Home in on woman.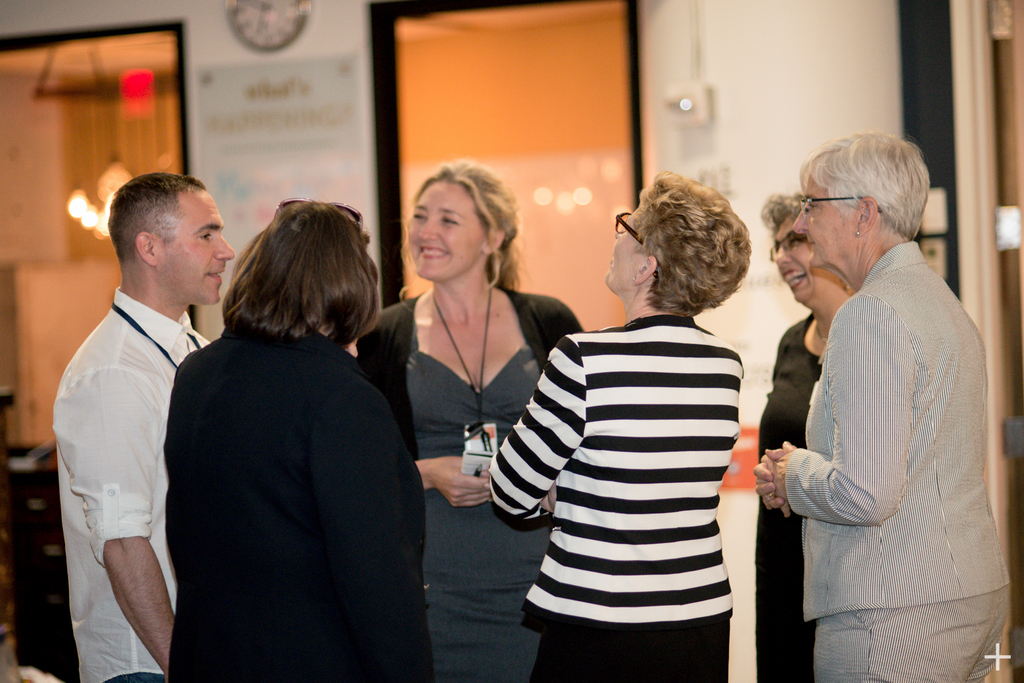
Homed in at BBox(755, 190, 851, 682).
